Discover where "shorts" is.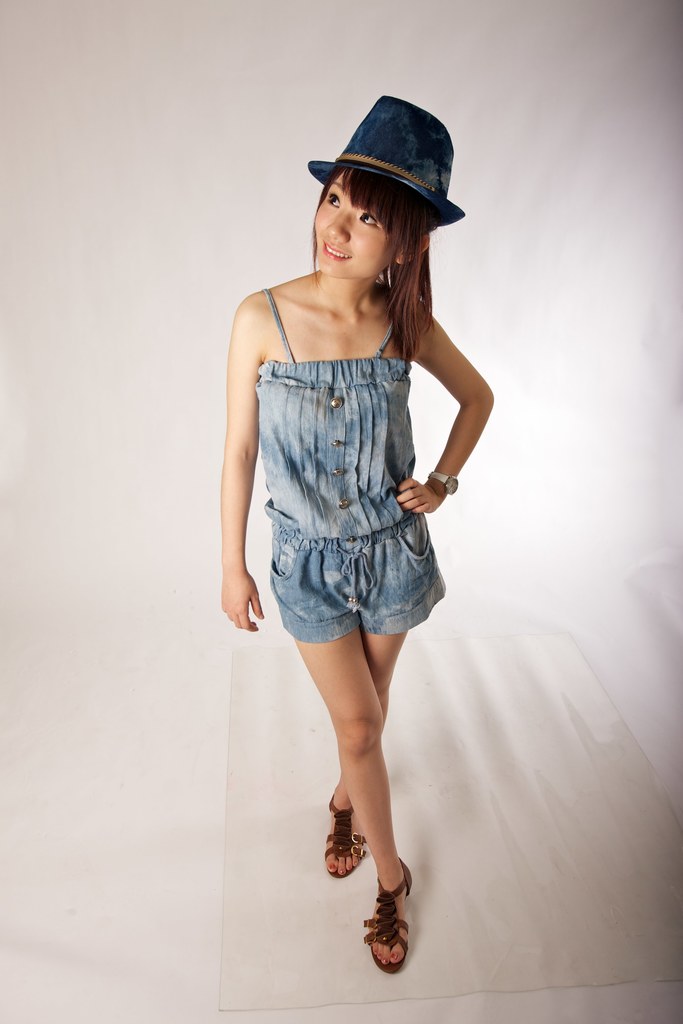
Discovered at bbox=[253, 522, 456, 634].
